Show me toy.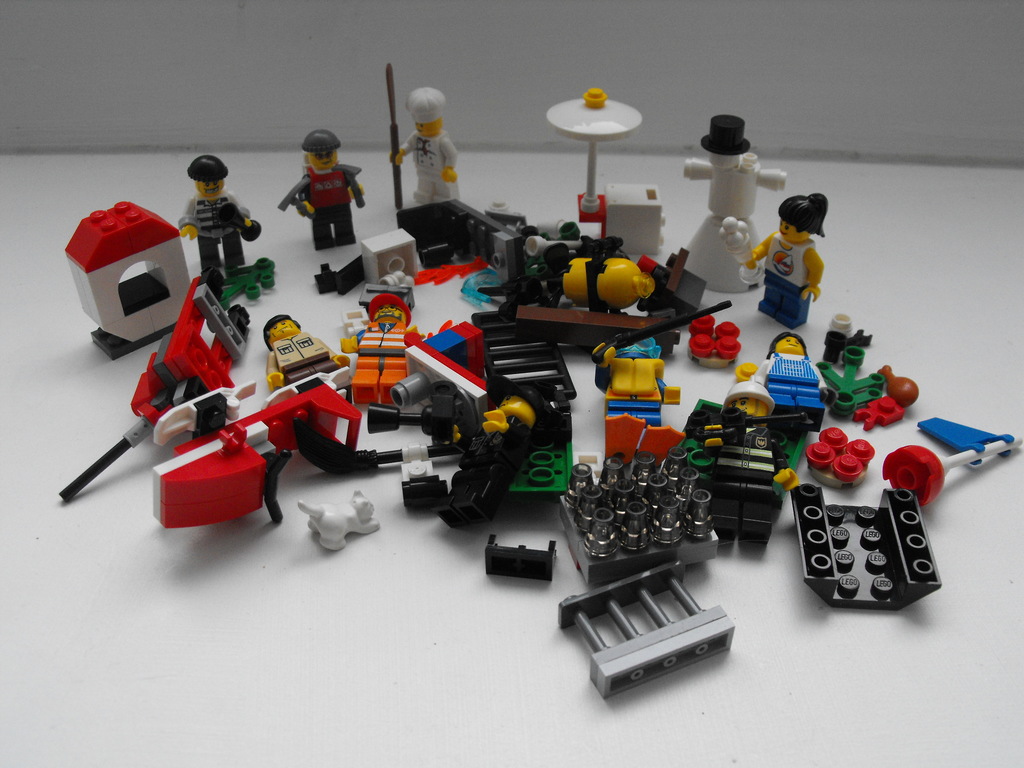
toy is here: [61,197,204,355].
